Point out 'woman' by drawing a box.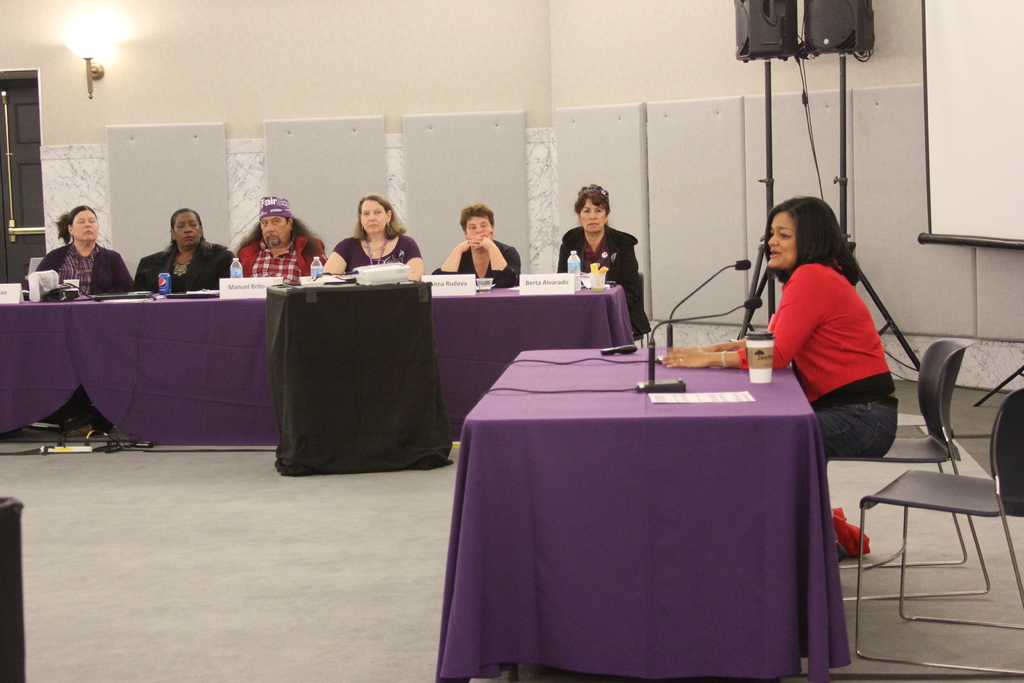
<region>150, 207, 234, 292</region>.
